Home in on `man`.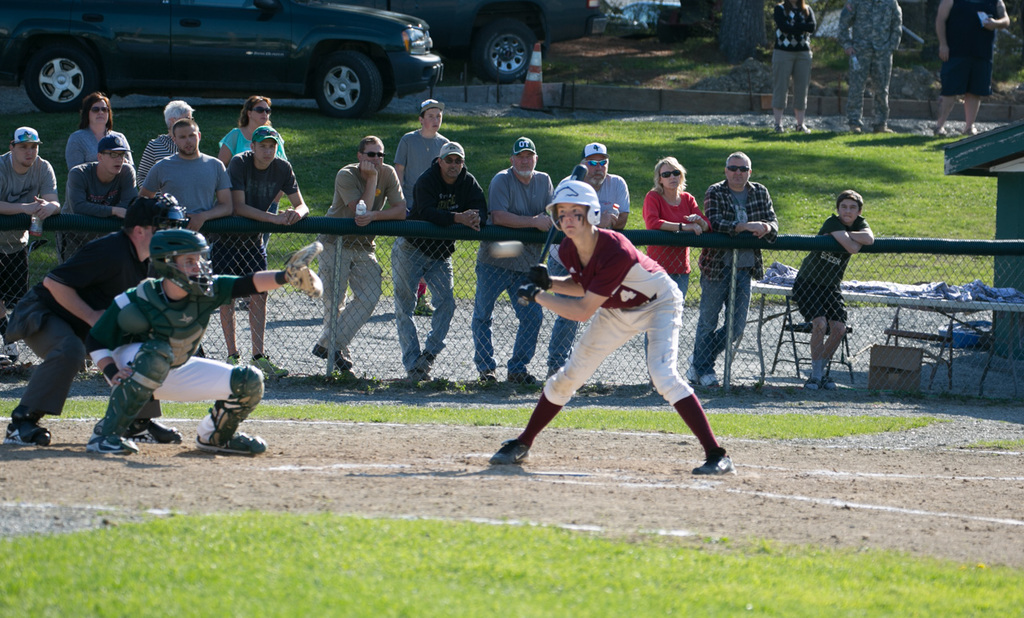
Homed in at select_region(685, 153, 777, 385).
